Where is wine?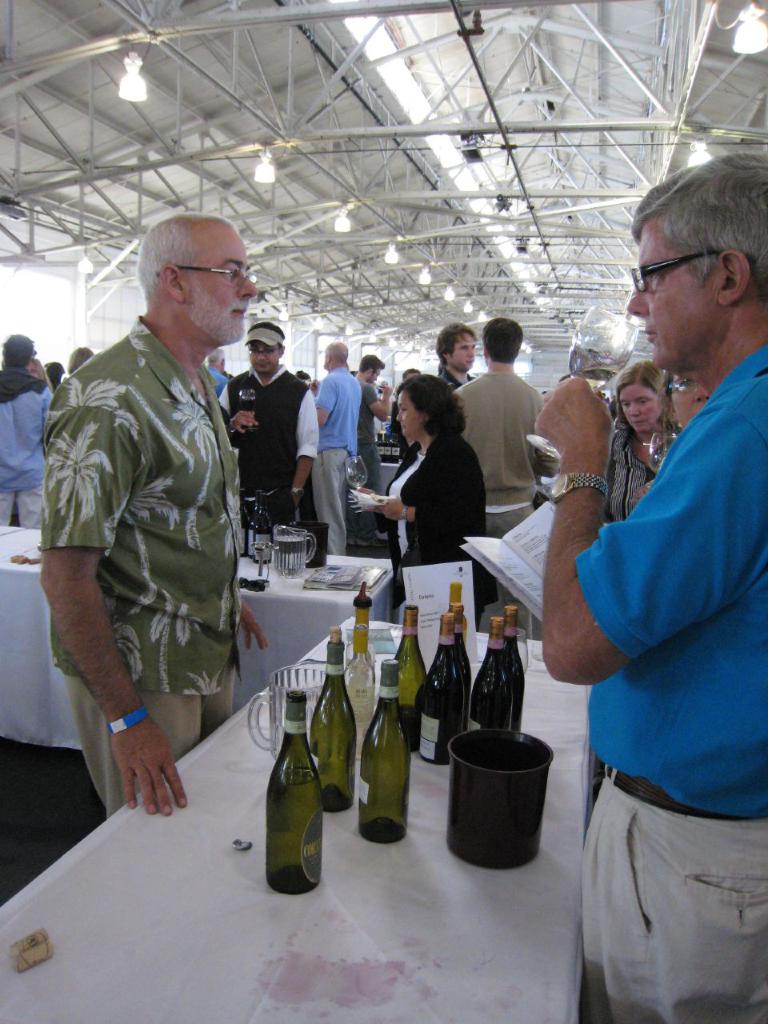
<bbox>568, 366, 618, 392</bbox>.
